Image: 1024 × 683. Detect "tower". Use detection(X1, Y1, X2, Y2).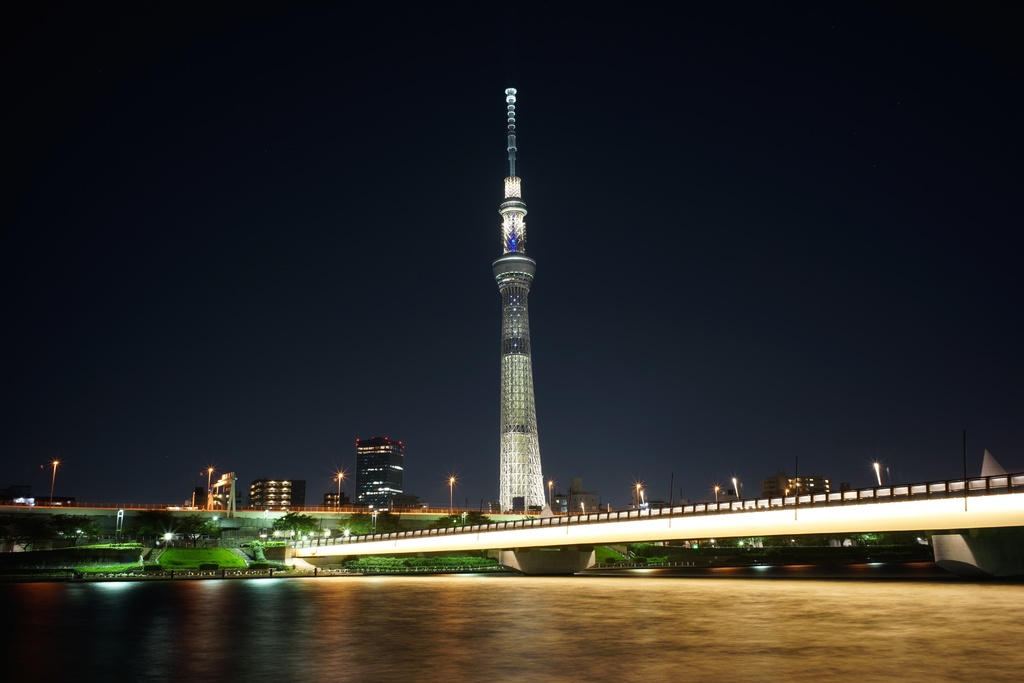
detection(358, 436, 401, 509).
